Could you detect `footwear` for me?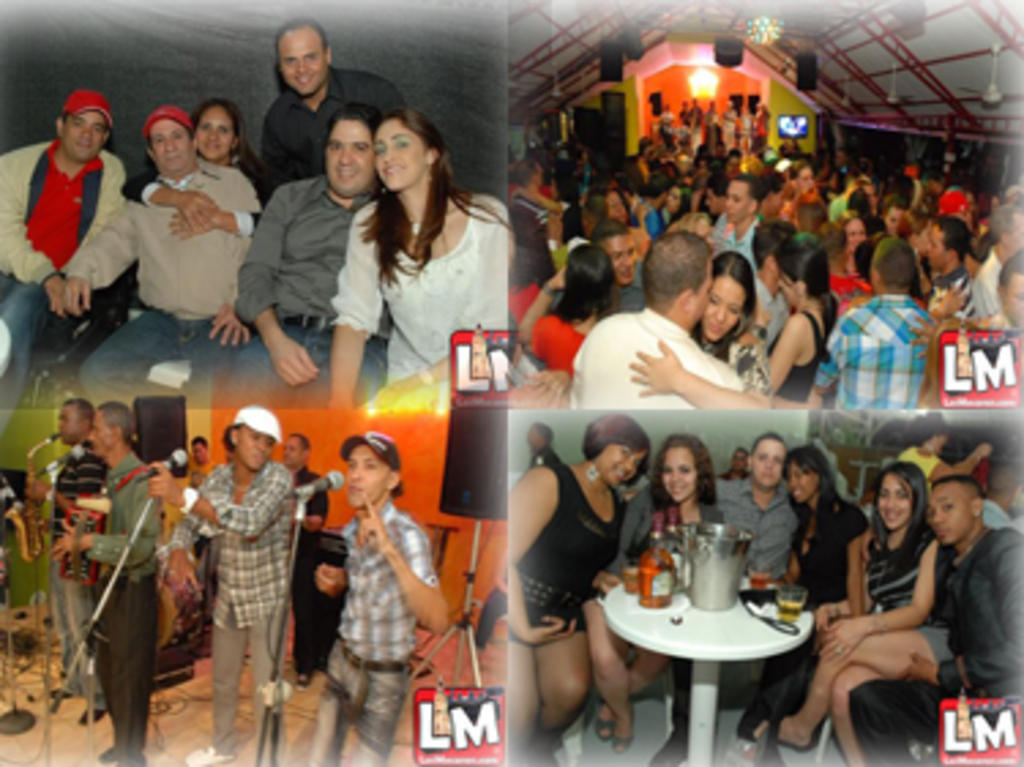
Detection result: BBox(617, 704, 631, 753).
